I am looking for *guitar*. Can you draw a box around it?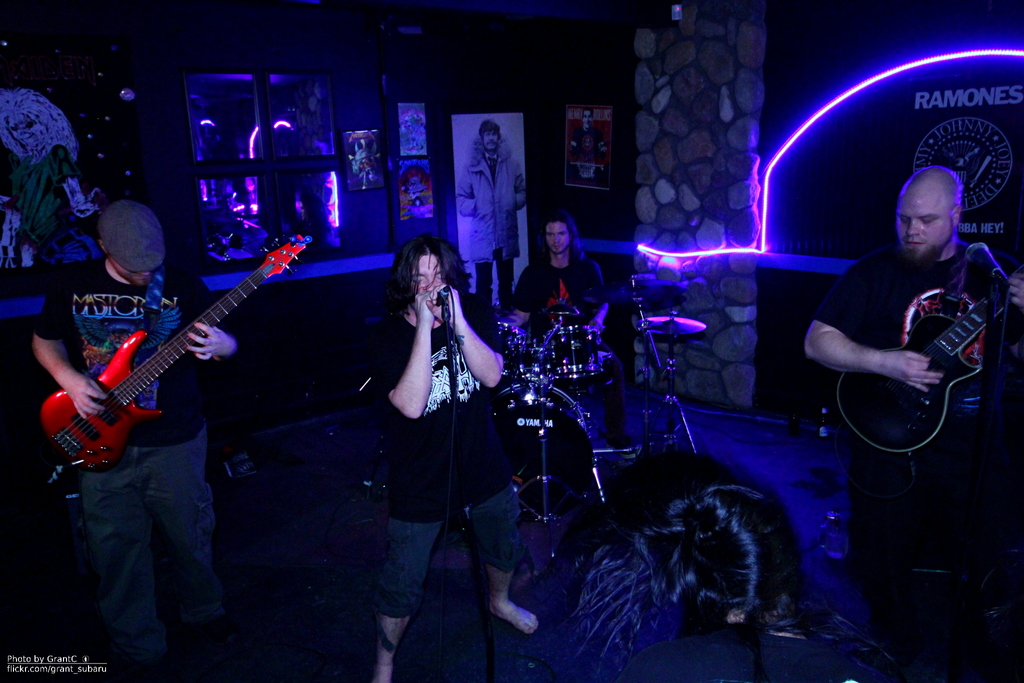
Sure, the bounding box is Rect(828, 268, 1023, 459).
